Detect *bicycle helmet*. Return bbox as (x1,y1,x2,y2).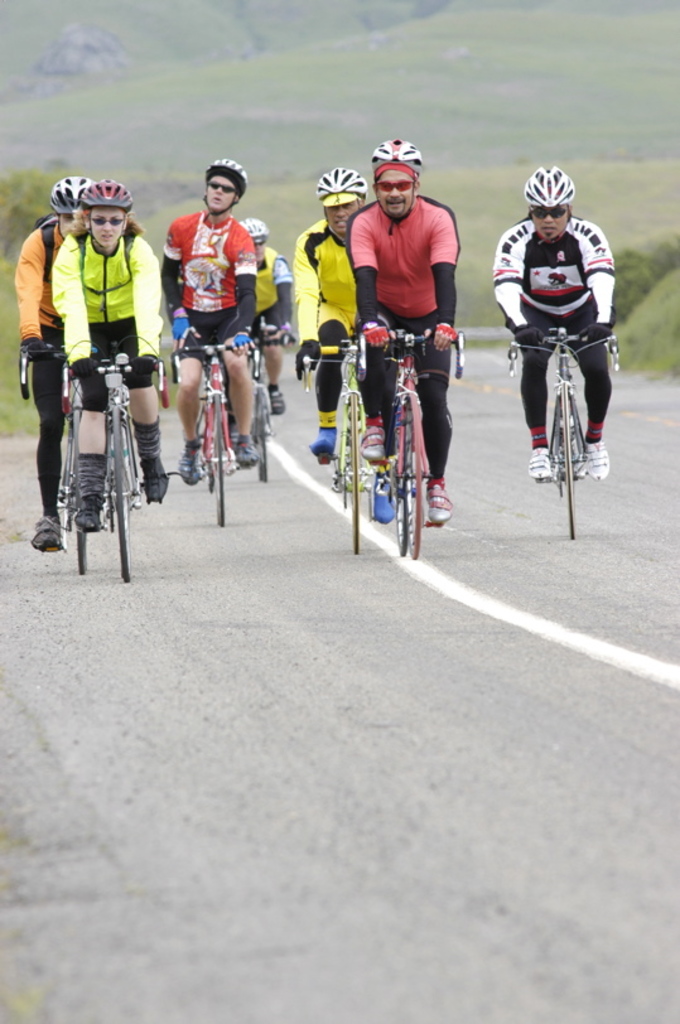
(212,165,242,195).
